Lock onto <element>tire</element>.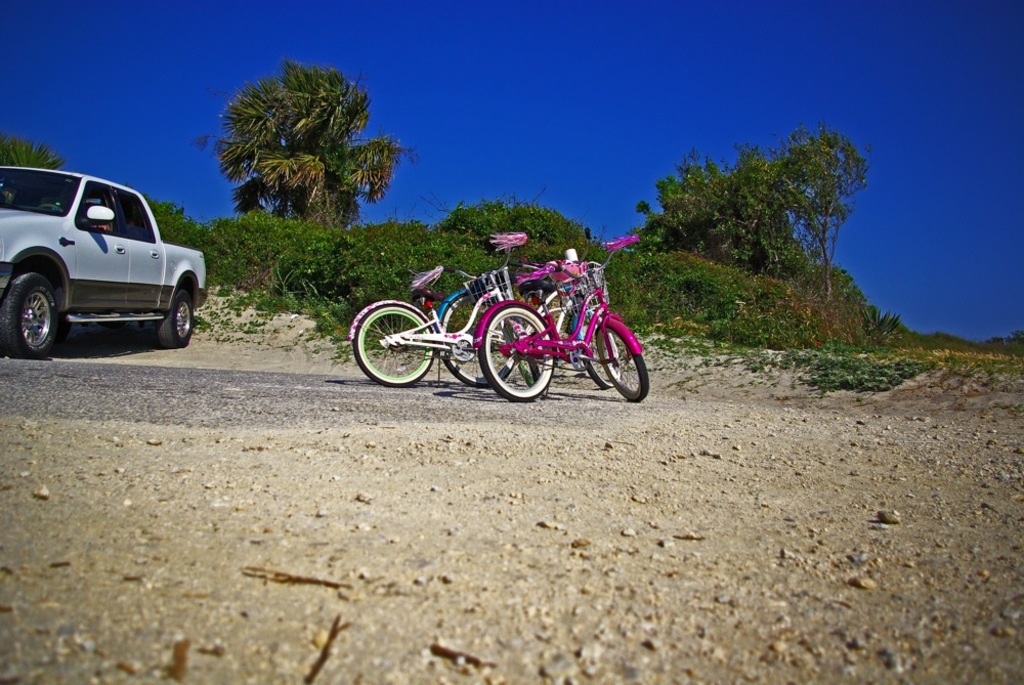
Locked: [x1=356, y1=304, x2=437, y2=388].
